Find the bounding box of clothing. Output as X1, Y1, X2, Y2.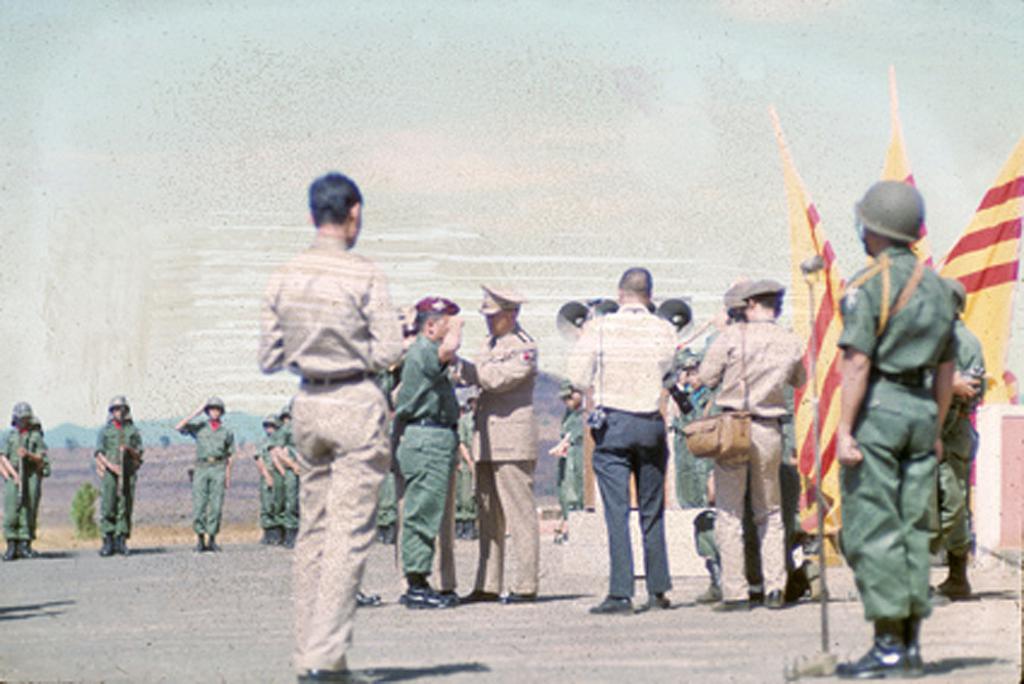
0, 429, 50, 540.
